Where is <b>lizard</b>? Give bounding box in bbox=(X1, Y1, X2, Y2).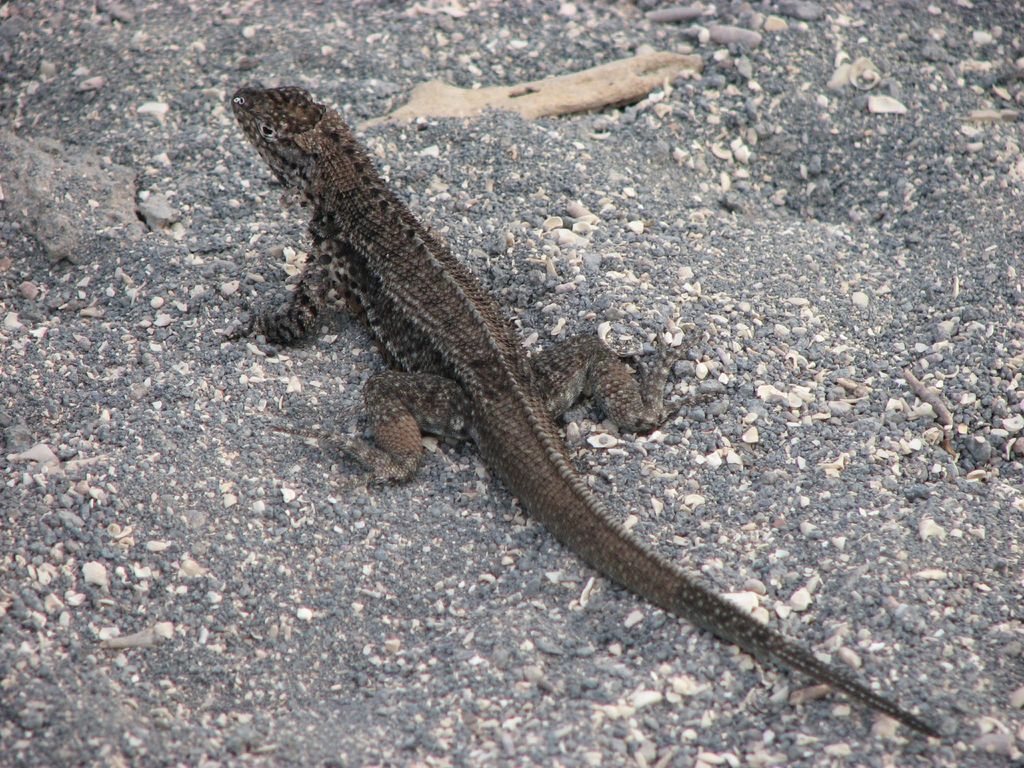
bbox=(224, 84, 939, 741).
